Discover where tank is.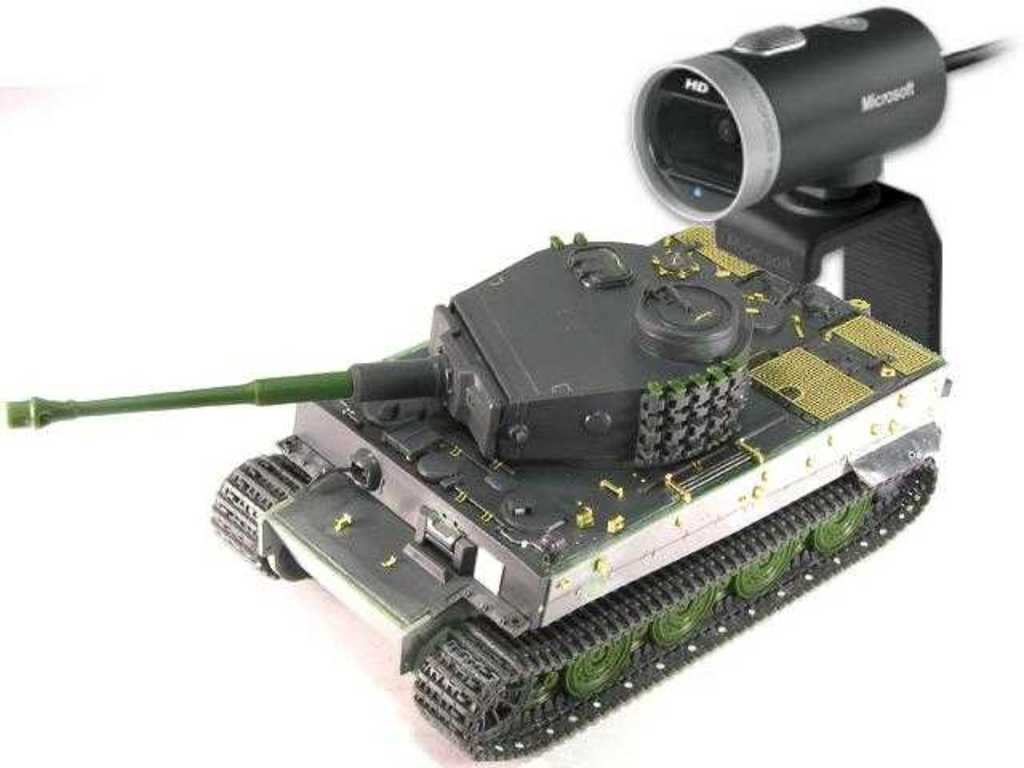
Discovered at [0, 5, 949, 766].
